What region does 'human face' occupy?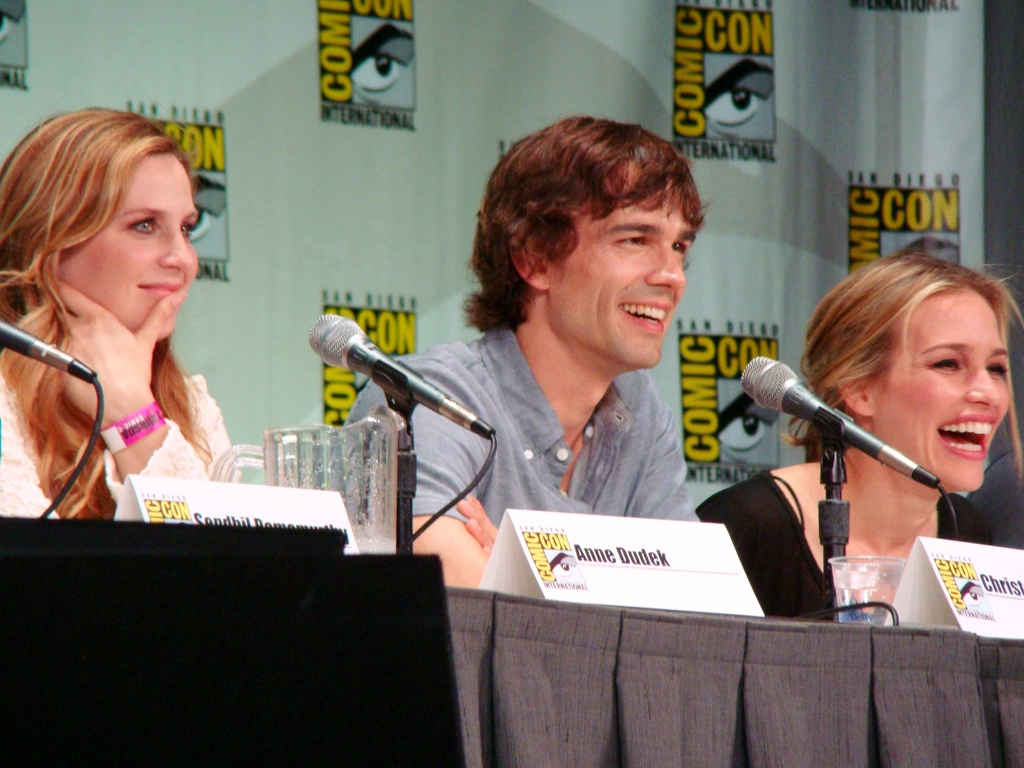
871, 287, 1017, 493.
